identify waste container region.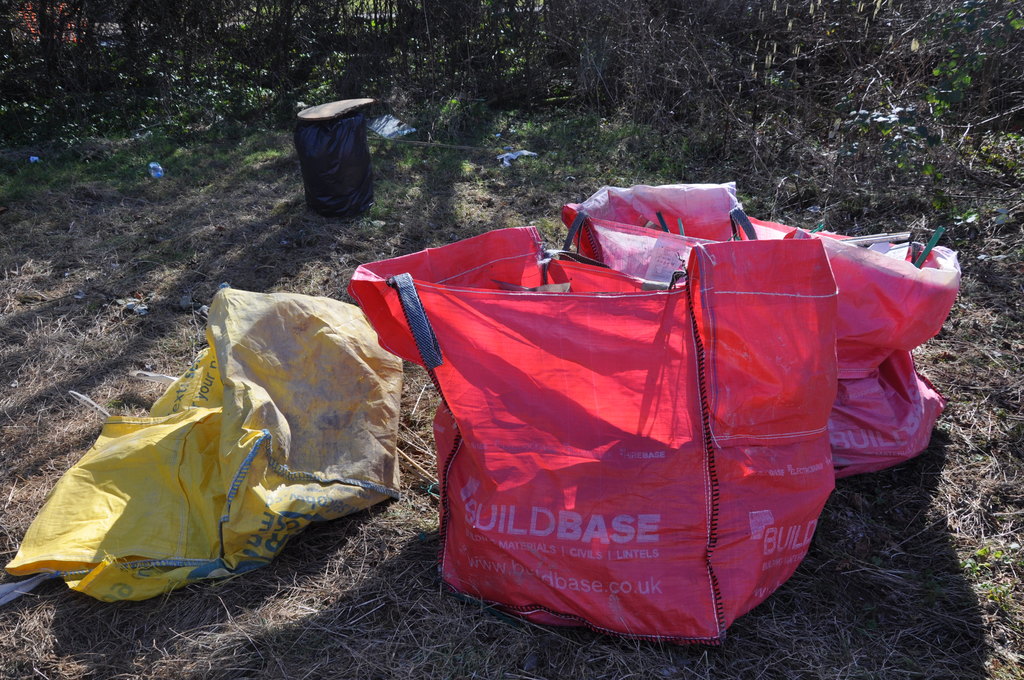
Region: <box>294,109,362,216</box>.
